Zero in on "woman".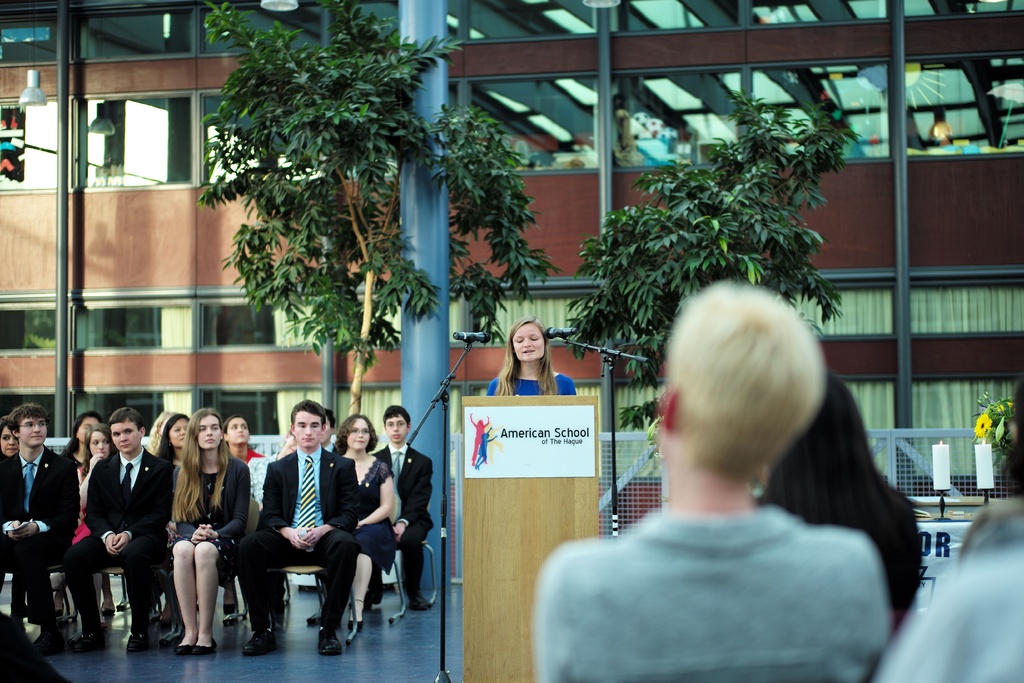
Zeroed in: l=482, t=318, r=572, b=397.
